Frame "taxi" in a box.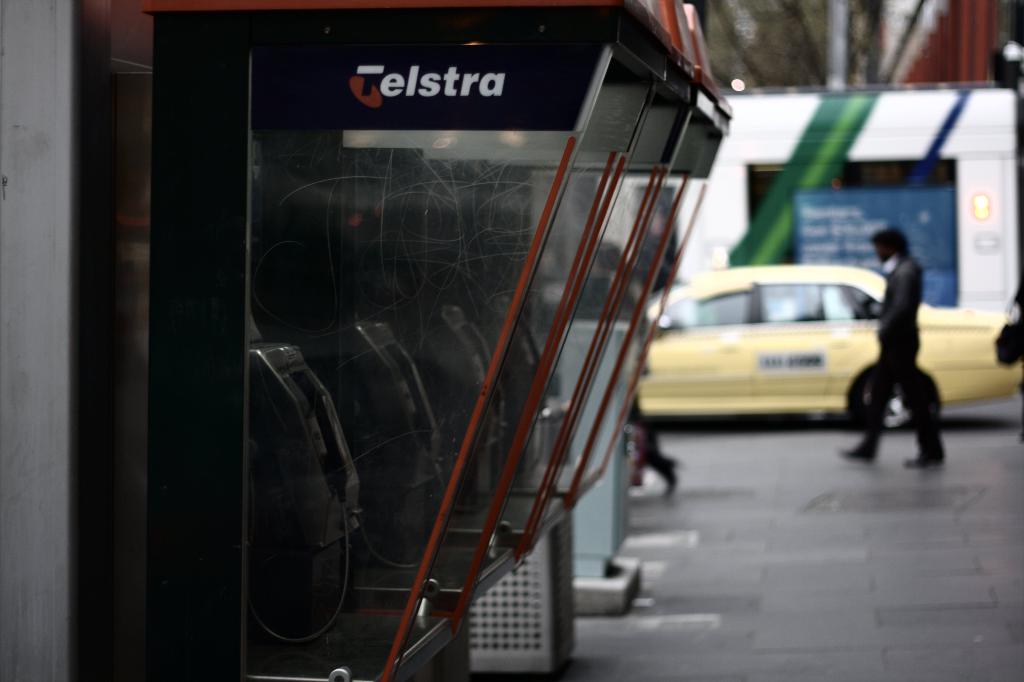
locate(638, 248, 1023, 434).
